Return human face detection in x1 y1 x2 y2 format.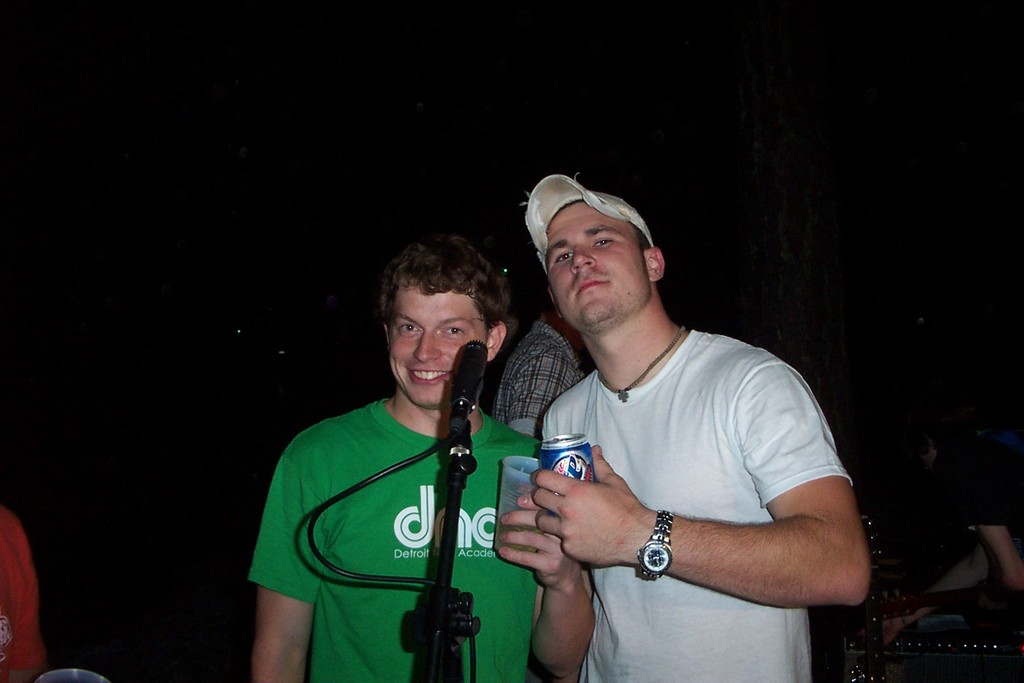
545 199 646 331.
